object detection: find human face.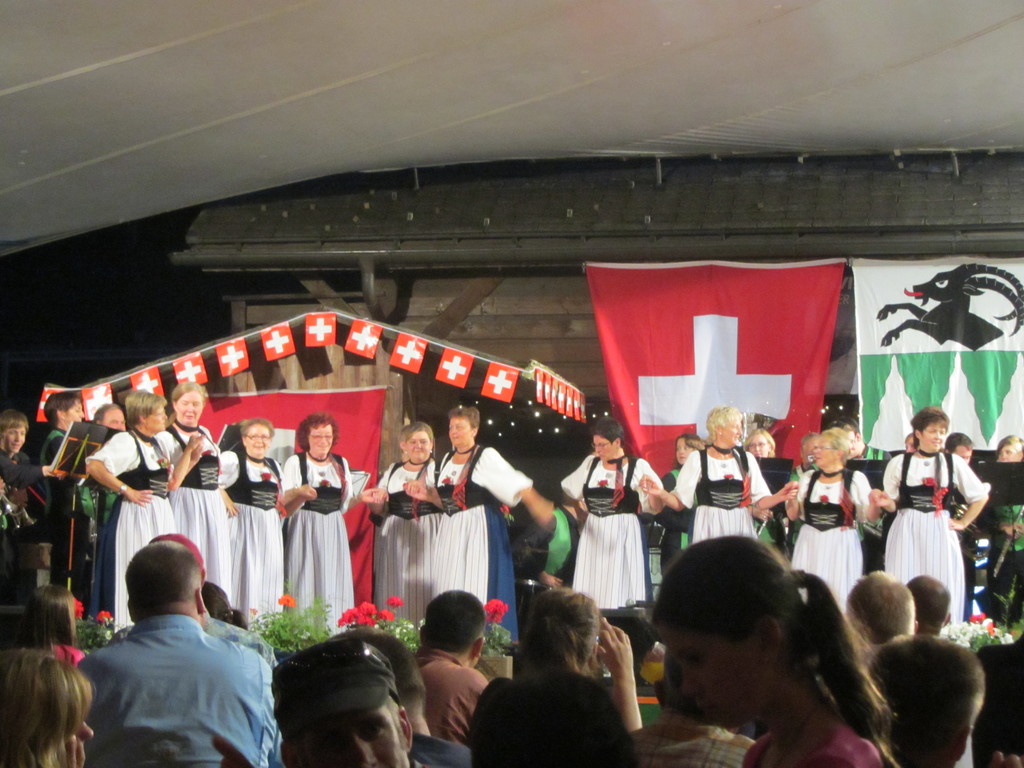
locate(5, 429, 29, 457).
